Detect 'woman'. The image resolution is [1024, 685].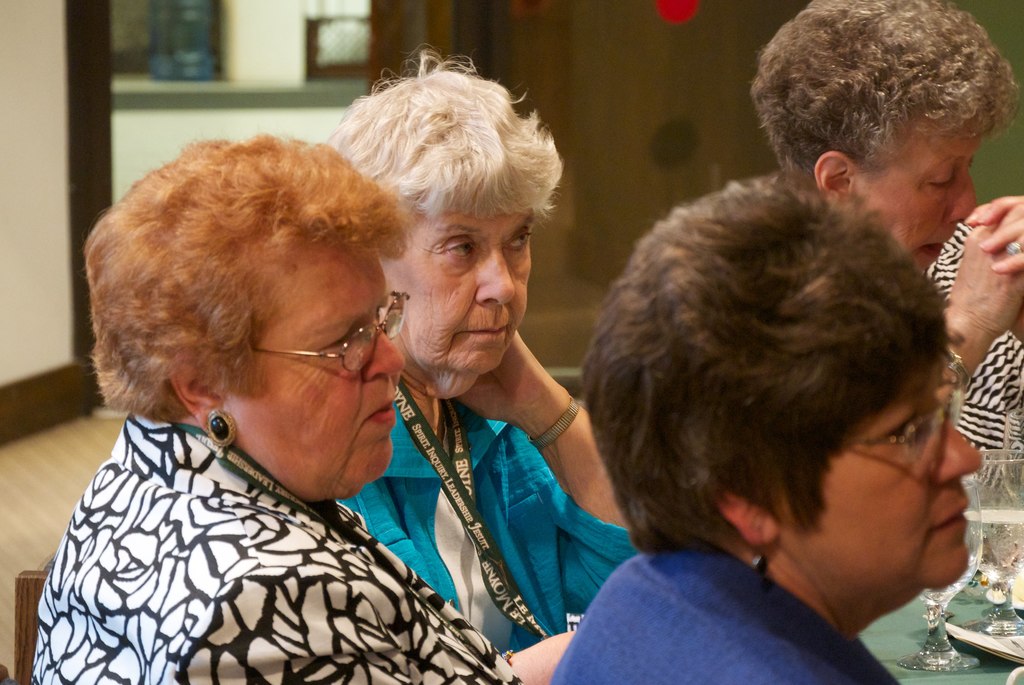
(299, 29, 650, 684).
